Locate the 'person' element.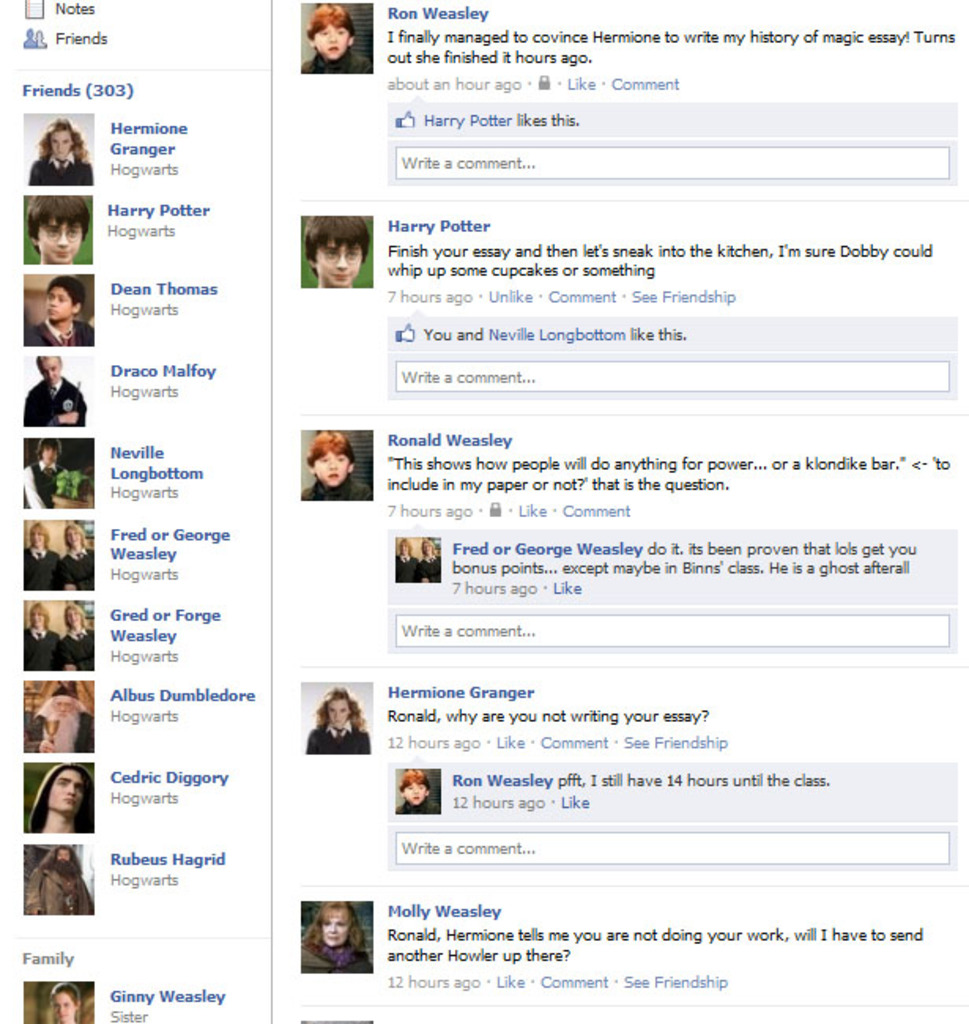
Element bbox: 20,605,68,684.
